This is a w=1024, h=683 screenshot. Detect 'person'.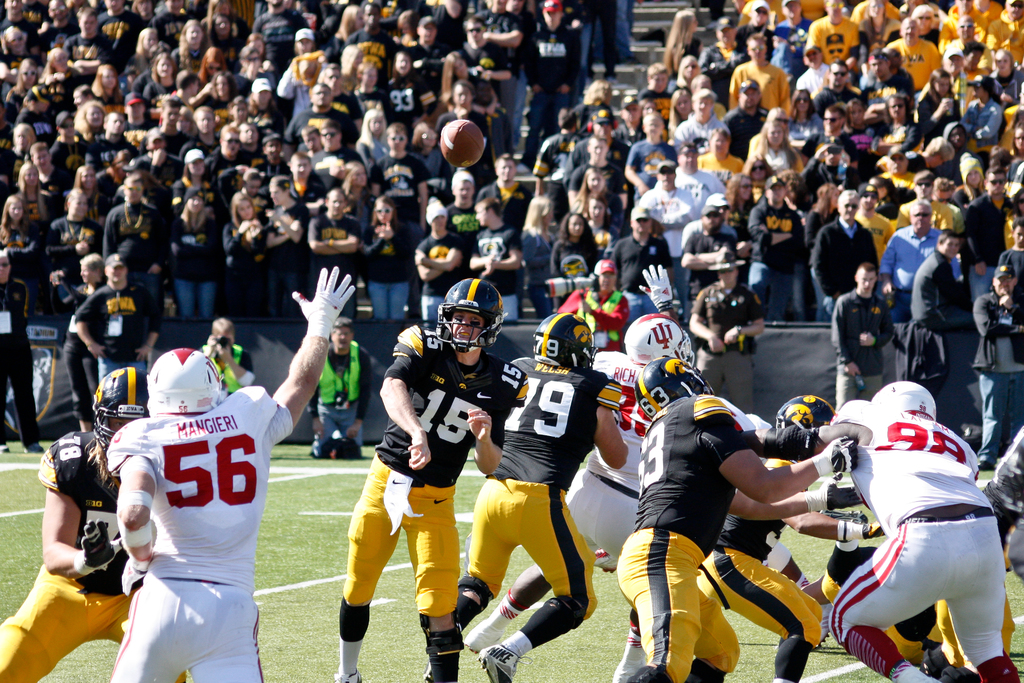
[108,263,360,682].
